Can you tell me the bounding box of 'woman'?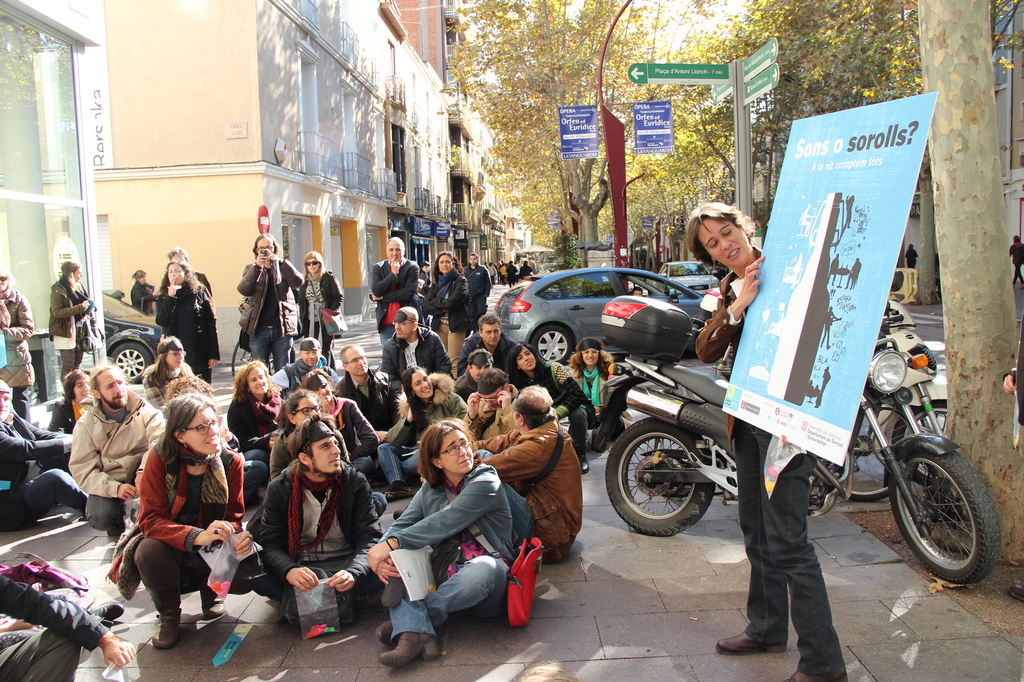
(509, 344, 585, 472).
